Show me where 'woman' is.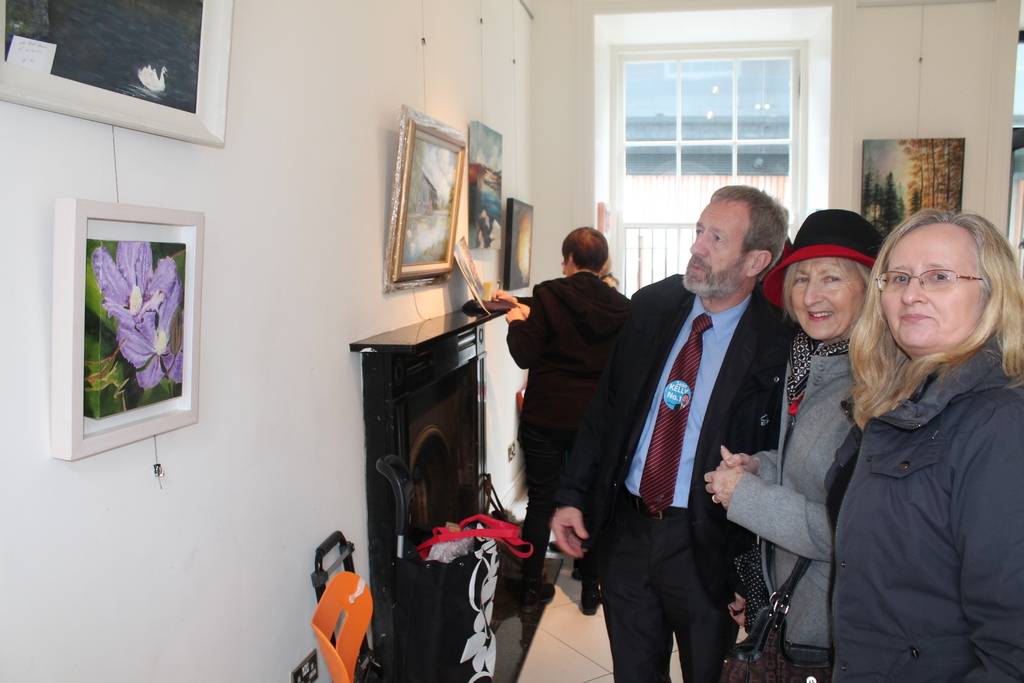
'woman' is at 705 210 884 682.
